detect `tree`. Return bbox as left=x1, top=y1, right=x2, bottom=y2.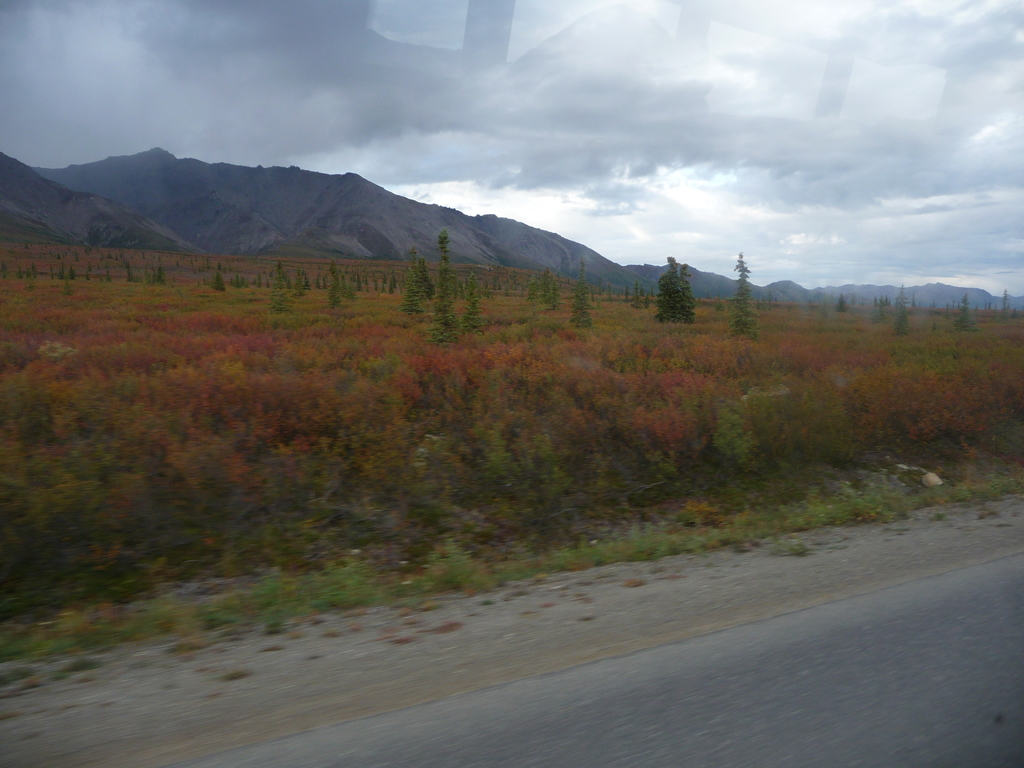
left=412, top=260, right=440, bottom=303.
